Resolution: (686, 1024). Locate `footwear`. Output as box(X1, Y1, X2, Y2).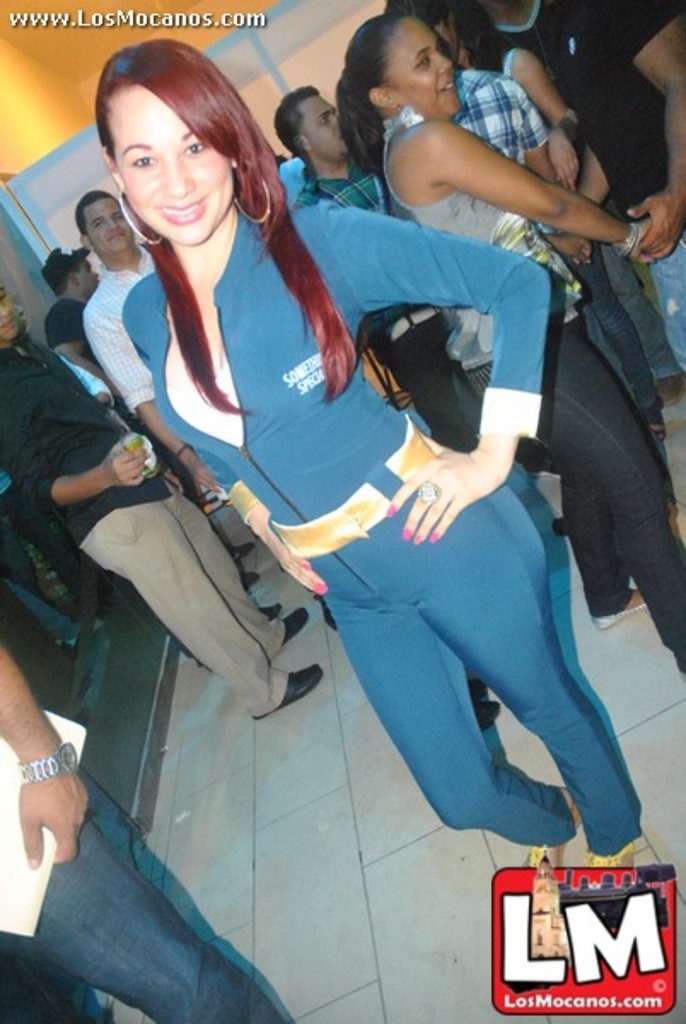
box(280, 614, 305, 649).
